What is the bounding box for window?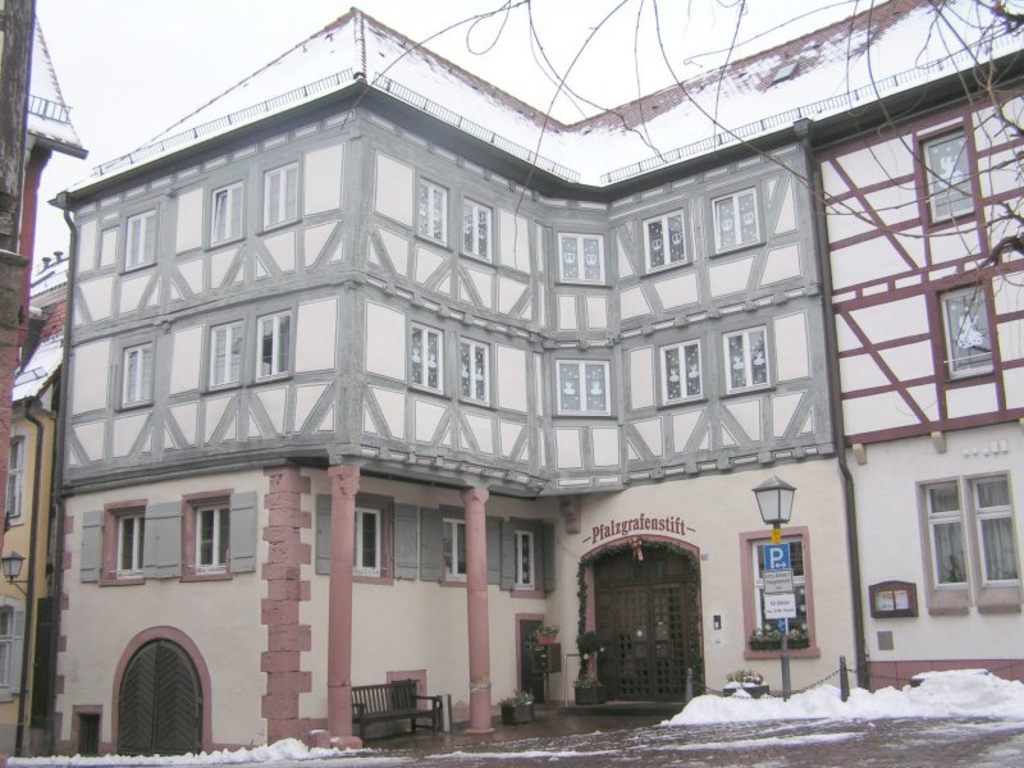
crop(163, 486, 260, 584).
